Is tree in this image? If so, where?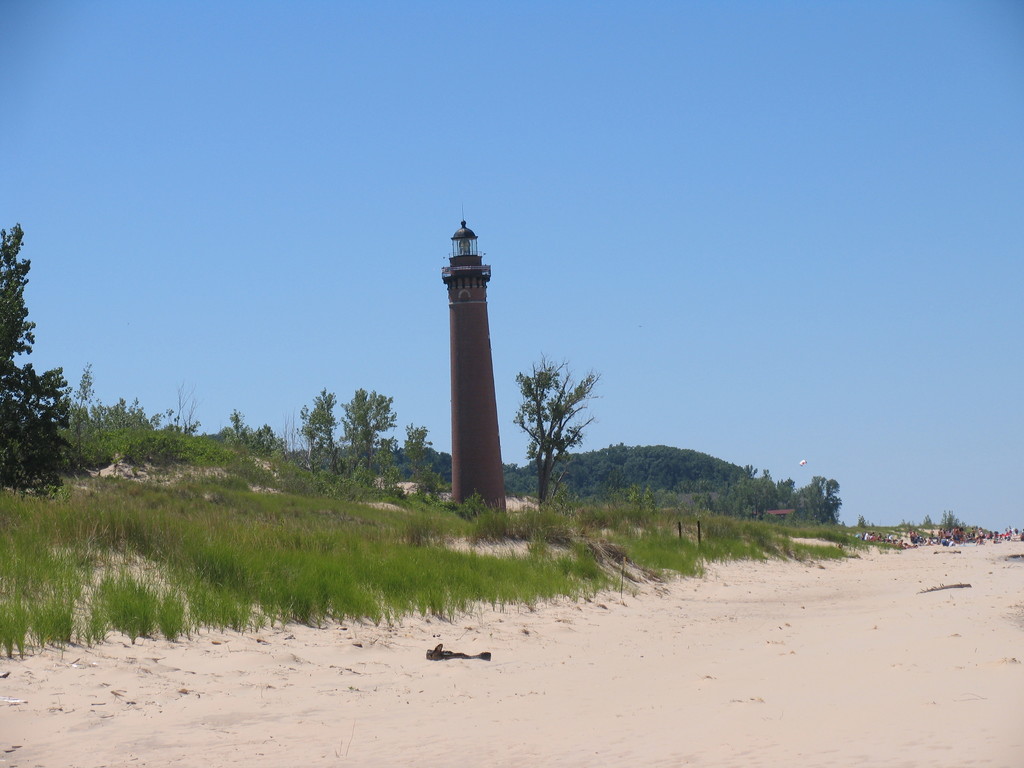
Yes, at box=[513, 345, 593, 484].
